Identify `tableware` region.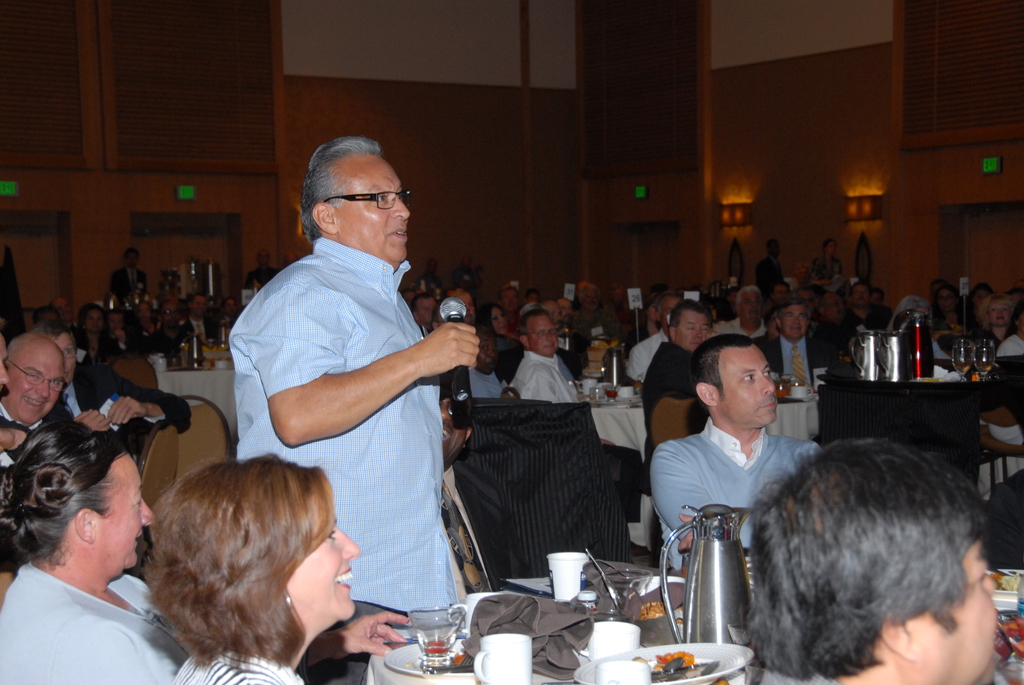
Region: select_region(184, 332, 205, 370).
